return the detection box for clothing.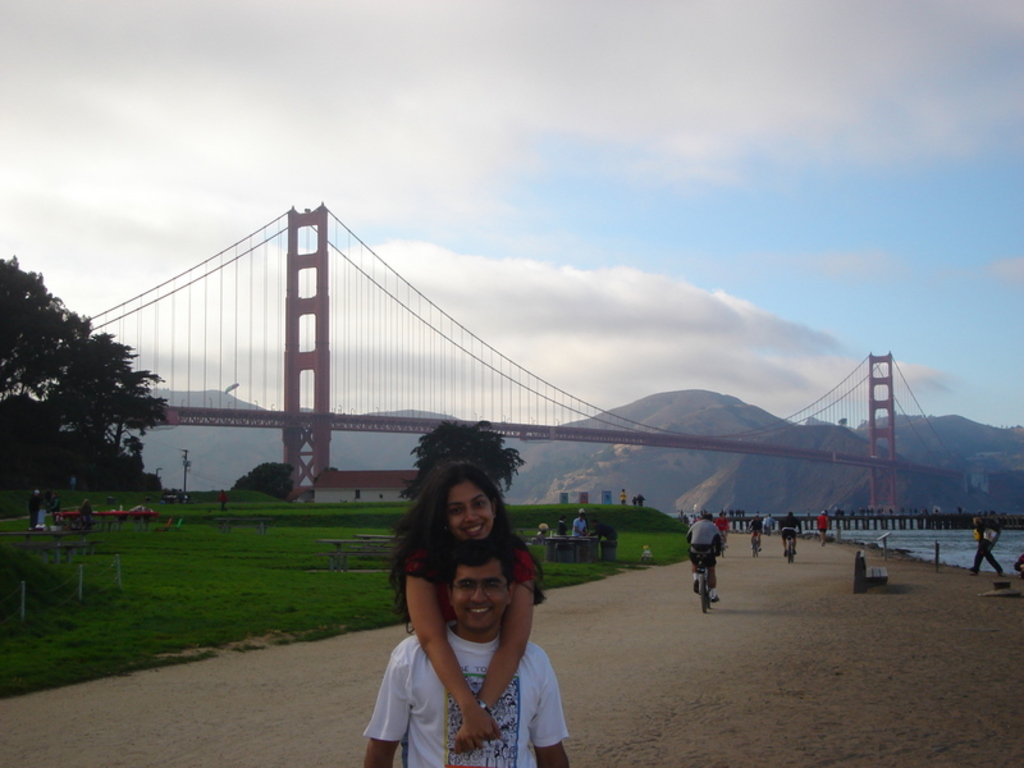
764 516 773 529.
